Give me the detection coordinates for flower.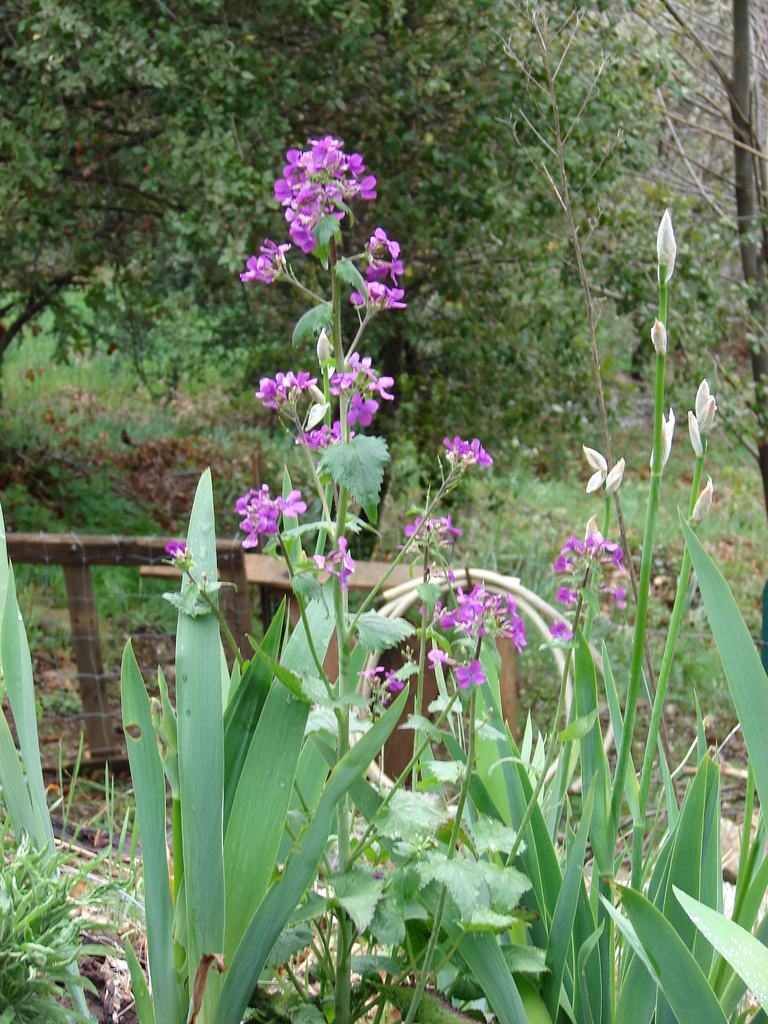
box=[165, 536, 184, 564].
